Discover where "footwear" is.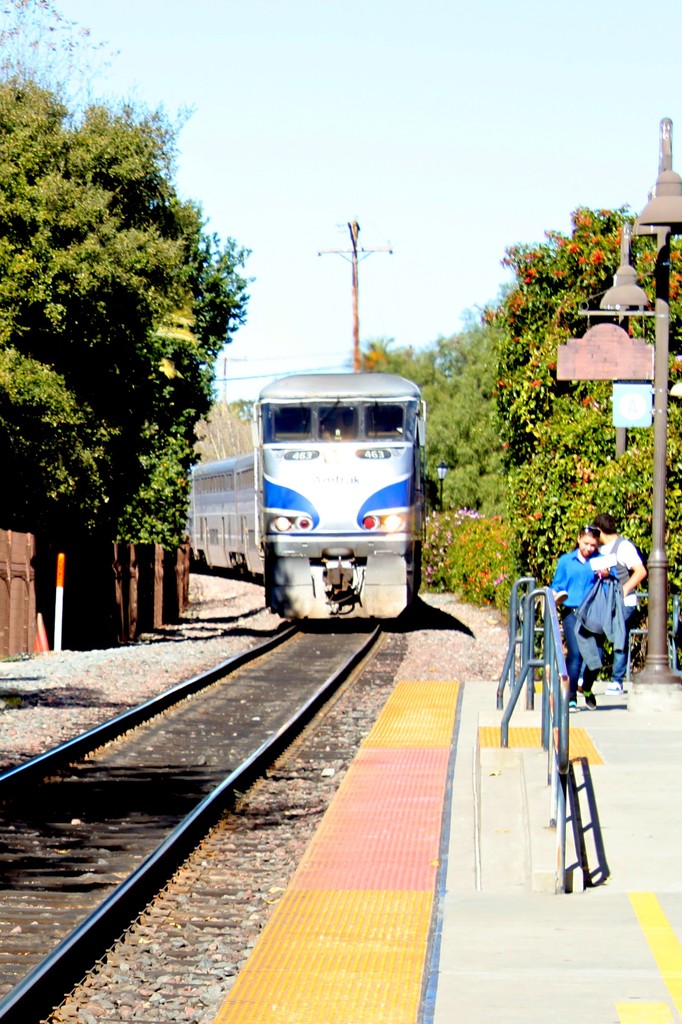
Discovered at (568,699,577,708).
